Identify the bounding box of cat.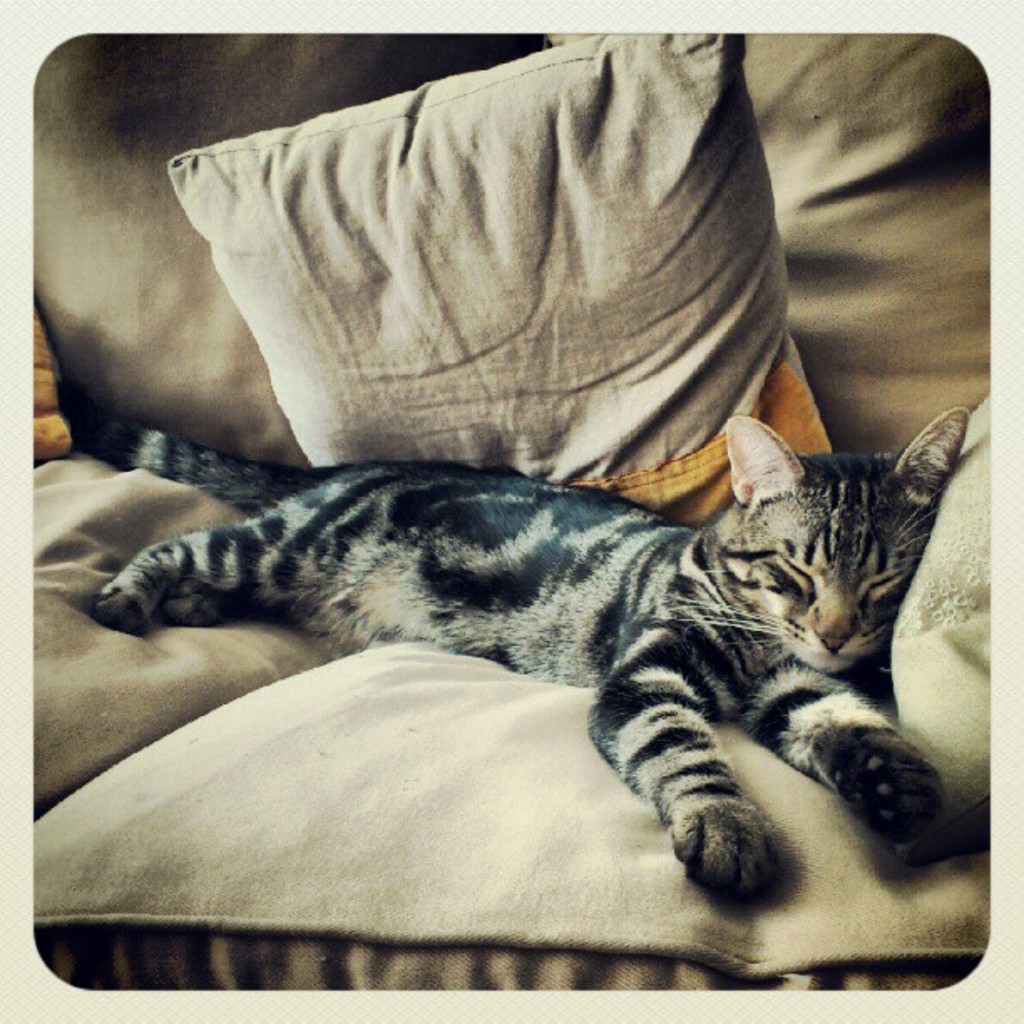
57/392/977/909.
